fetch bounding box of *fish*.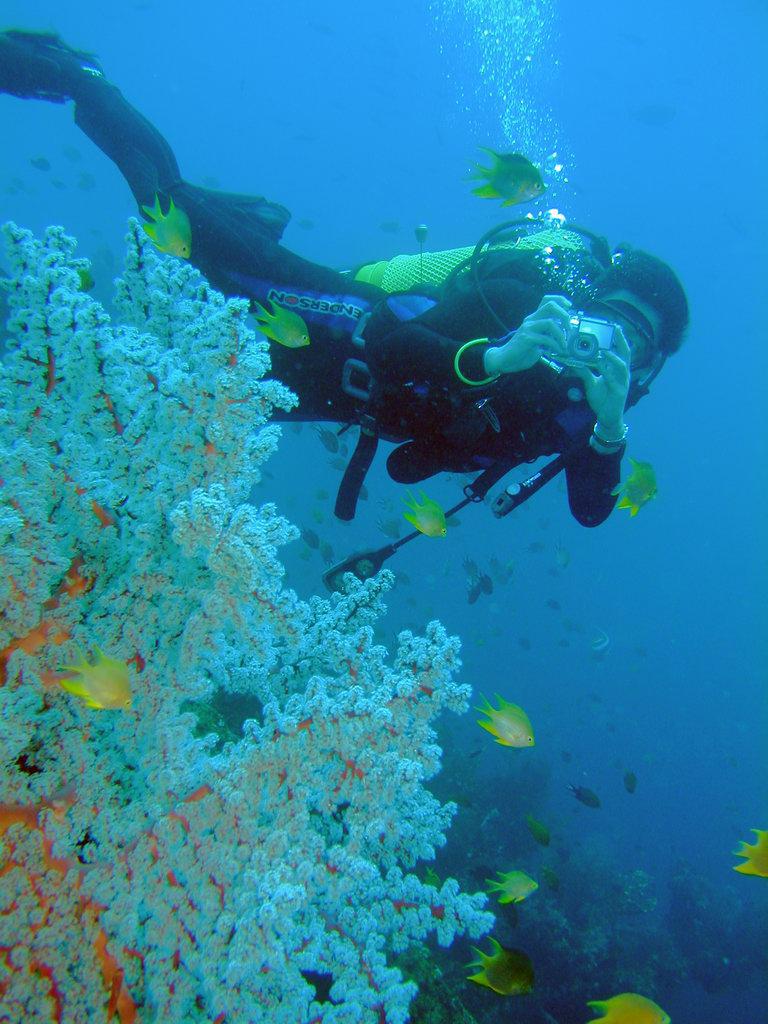
Bbox: <region>466, 927, 545, 994</region>.
